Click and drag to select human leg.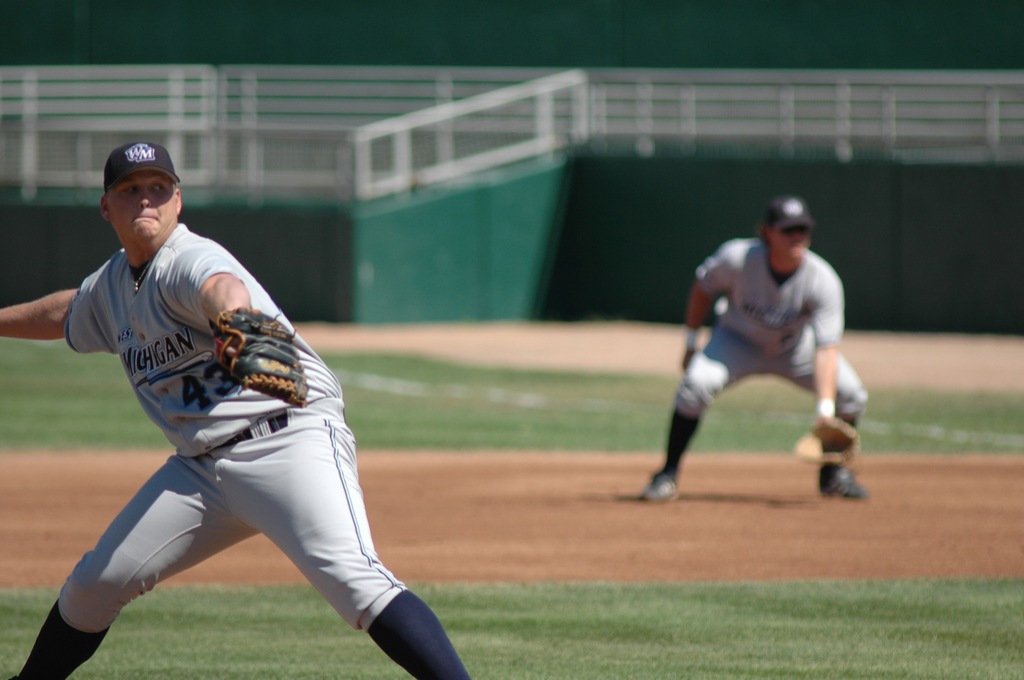
Selection: {"x1": 215, "y1": 418, "x2": 466, "y2": 679}.
